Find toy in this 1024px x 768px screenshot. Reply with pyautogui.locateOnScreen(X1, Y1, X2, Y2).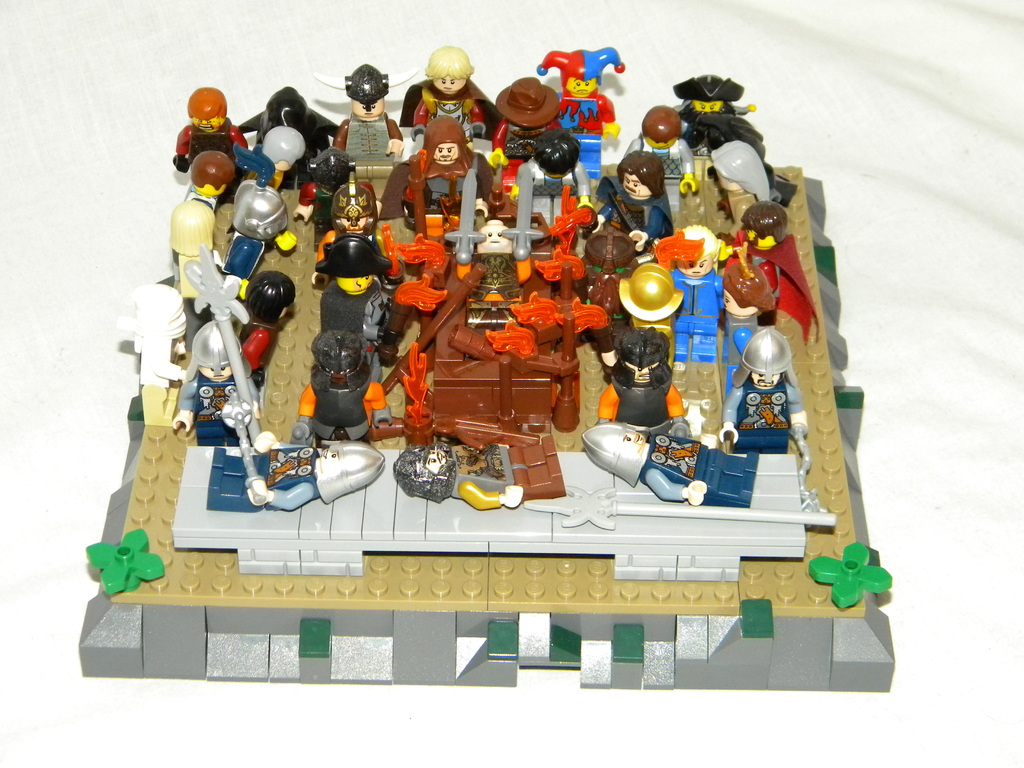
pyautogui.locateOnScreen(161, 148, 236, 280).
